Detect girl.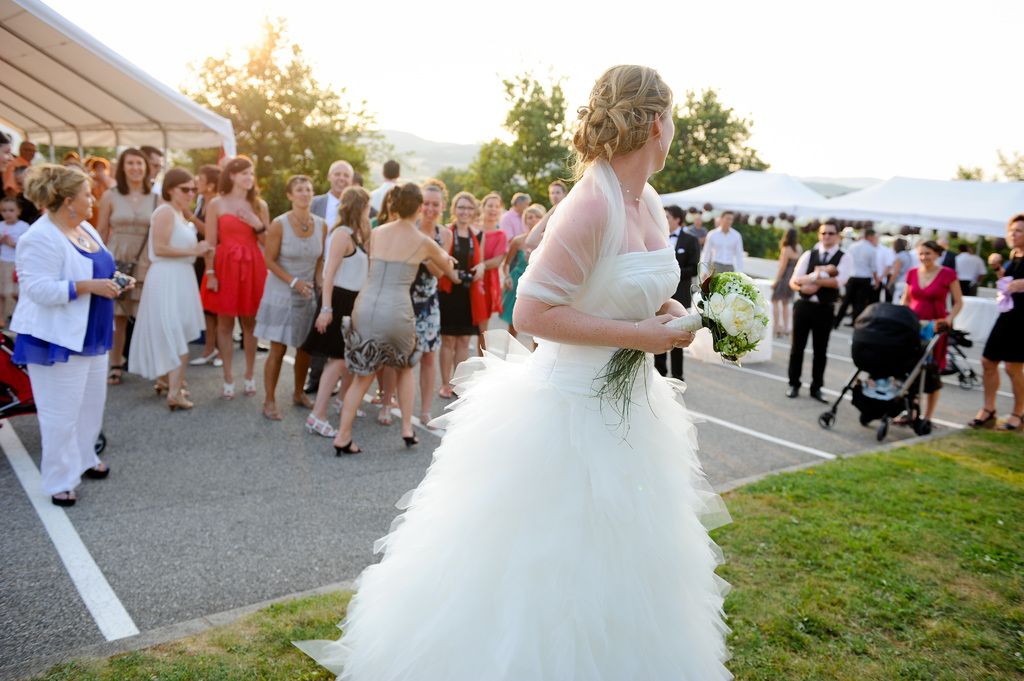
Detected at bbox=(437, 184, 483, 398).
